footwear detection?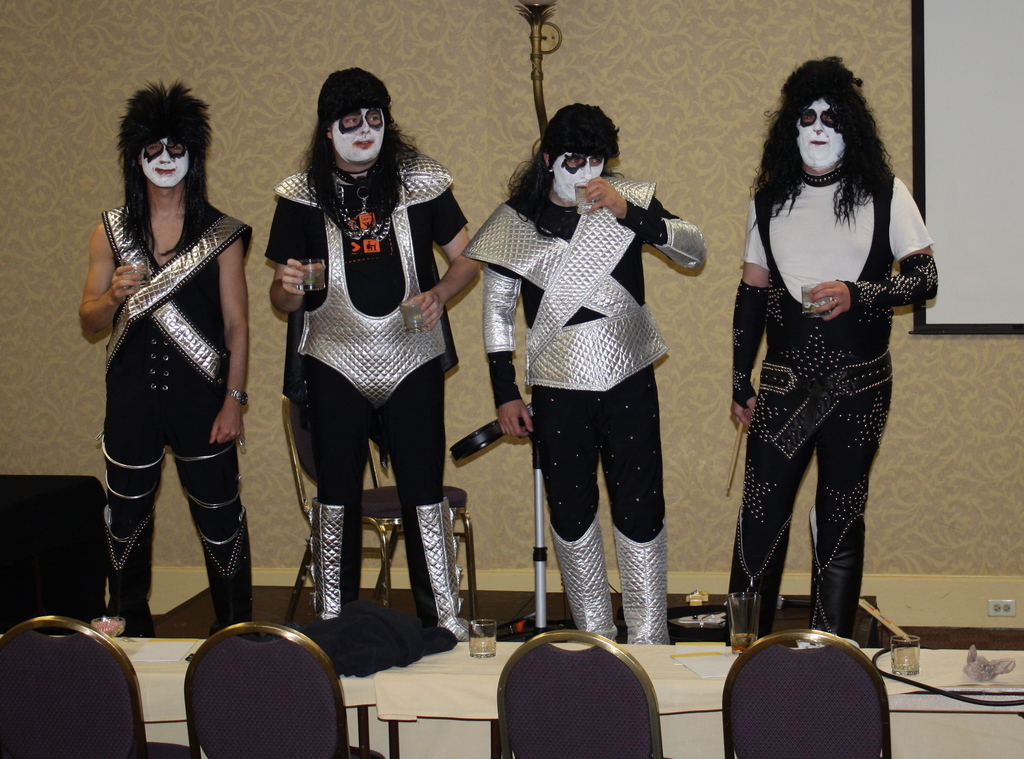
(x1=808, y1=505, x2=866, y2=637)
